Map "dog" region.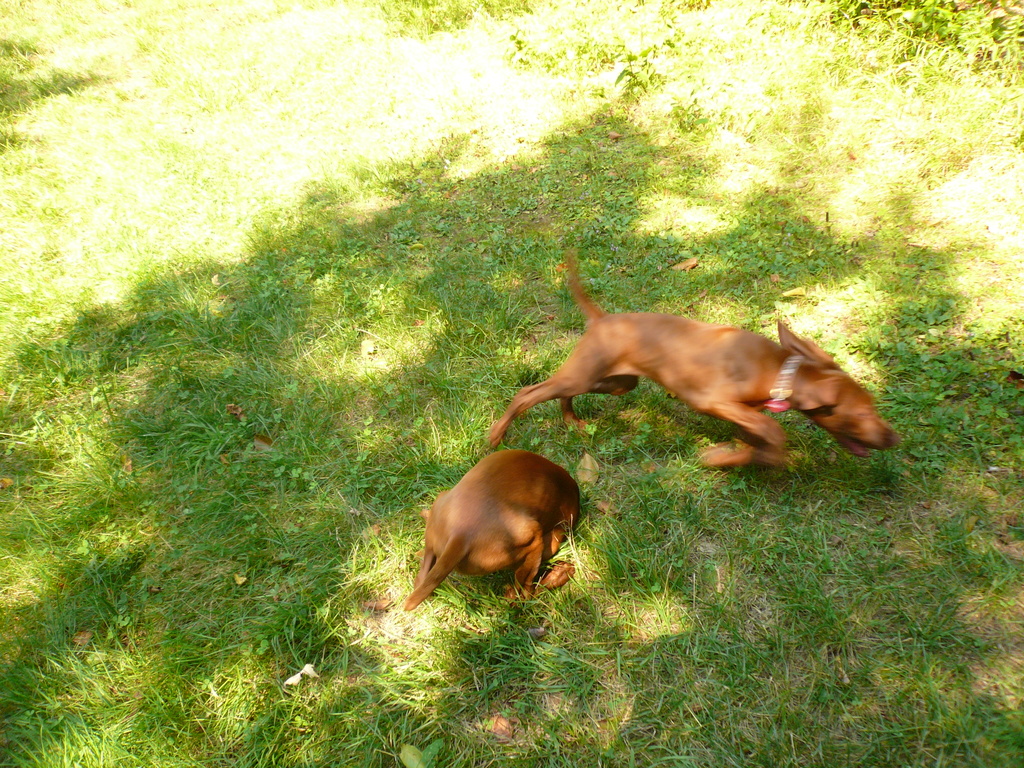
Mapped to crop(401, 450, 583, 611).
